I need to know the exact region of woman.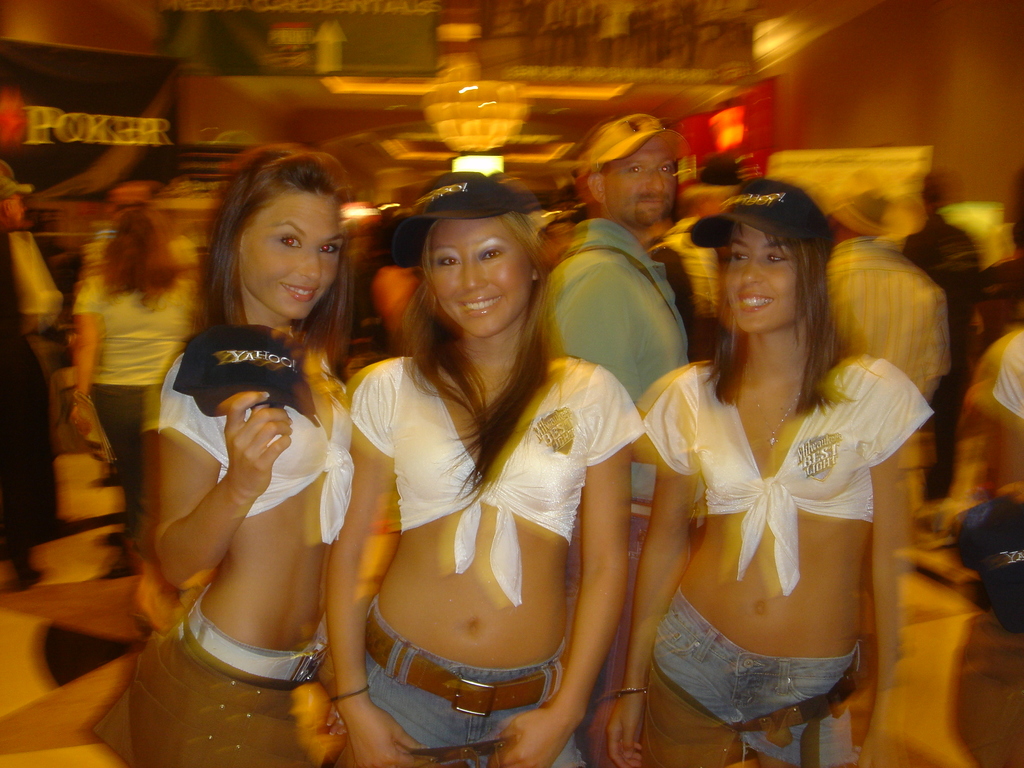
Region: pyautogui.locateOnScreen(332, 170, 643, 767).
